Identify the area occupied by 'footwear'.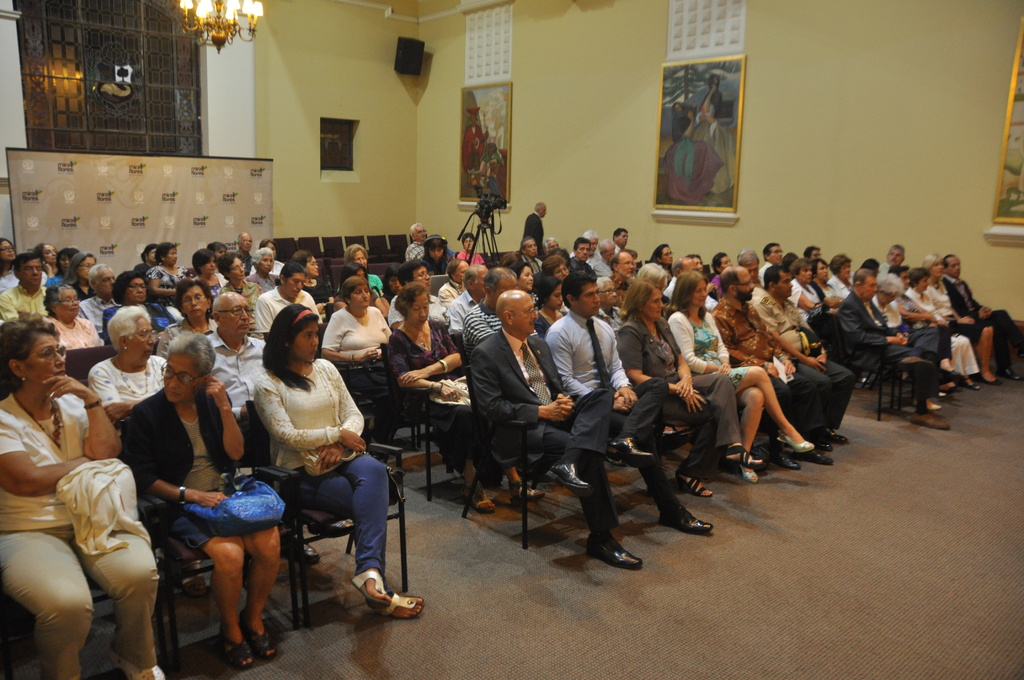
Area: <region>465, 483, 499, 512</region>.
